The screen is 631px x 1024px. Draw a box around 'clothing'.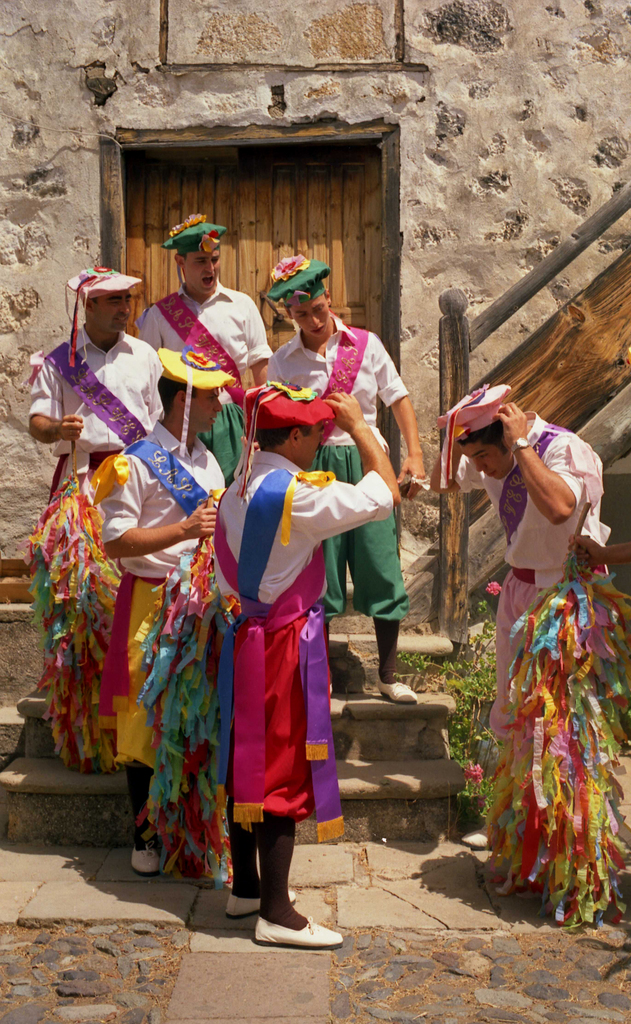
105 414 228 741.
